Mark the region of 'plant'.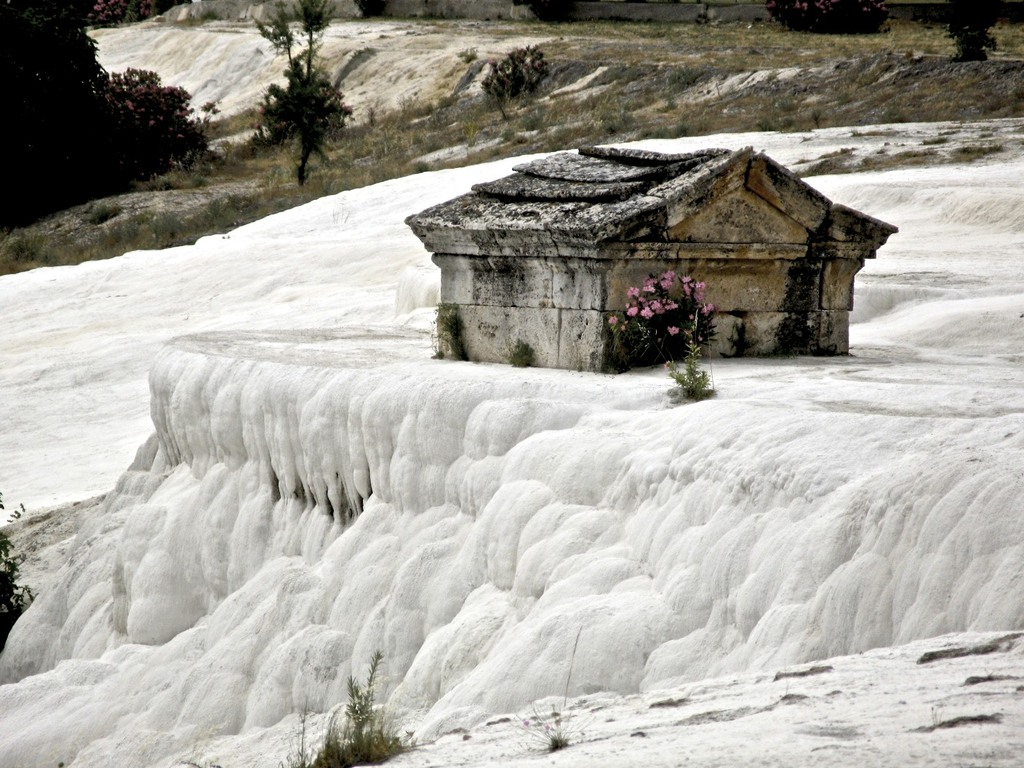
Region: select_region(502, 612, 603, 764).
